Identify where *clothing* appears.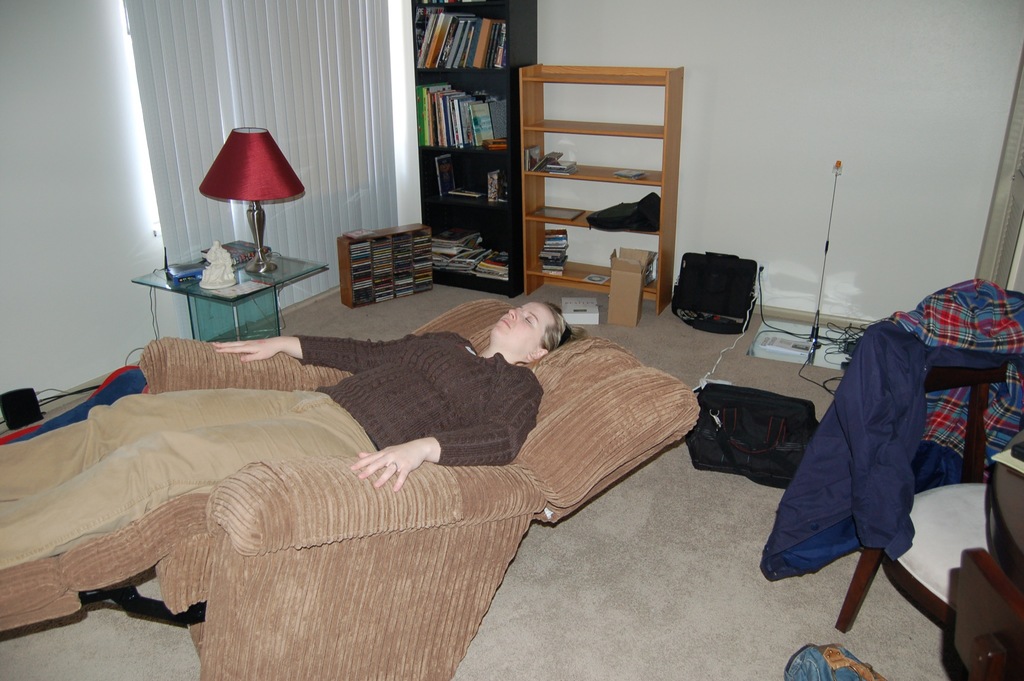
Appears at 0:331:542:570.
